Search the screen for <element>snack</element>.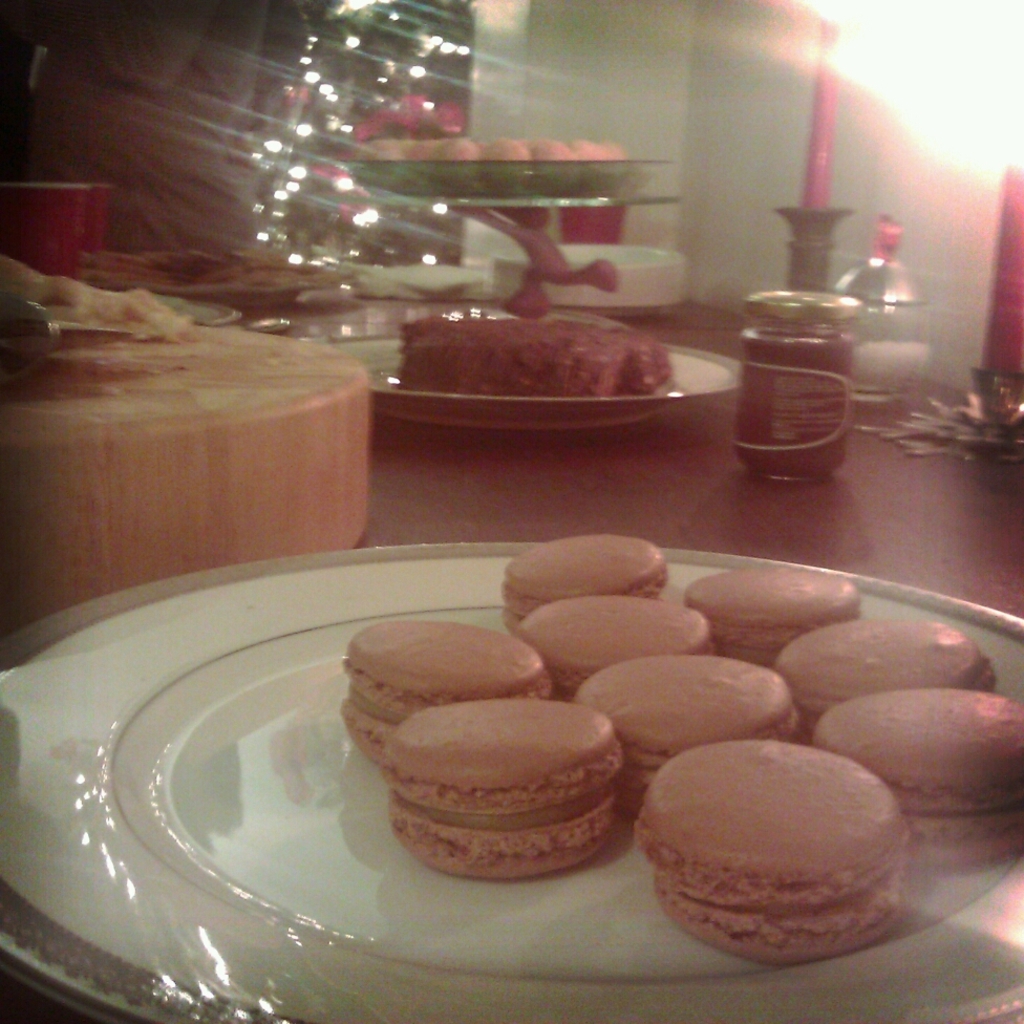
Found at rect(380, 703, 638, 887).
